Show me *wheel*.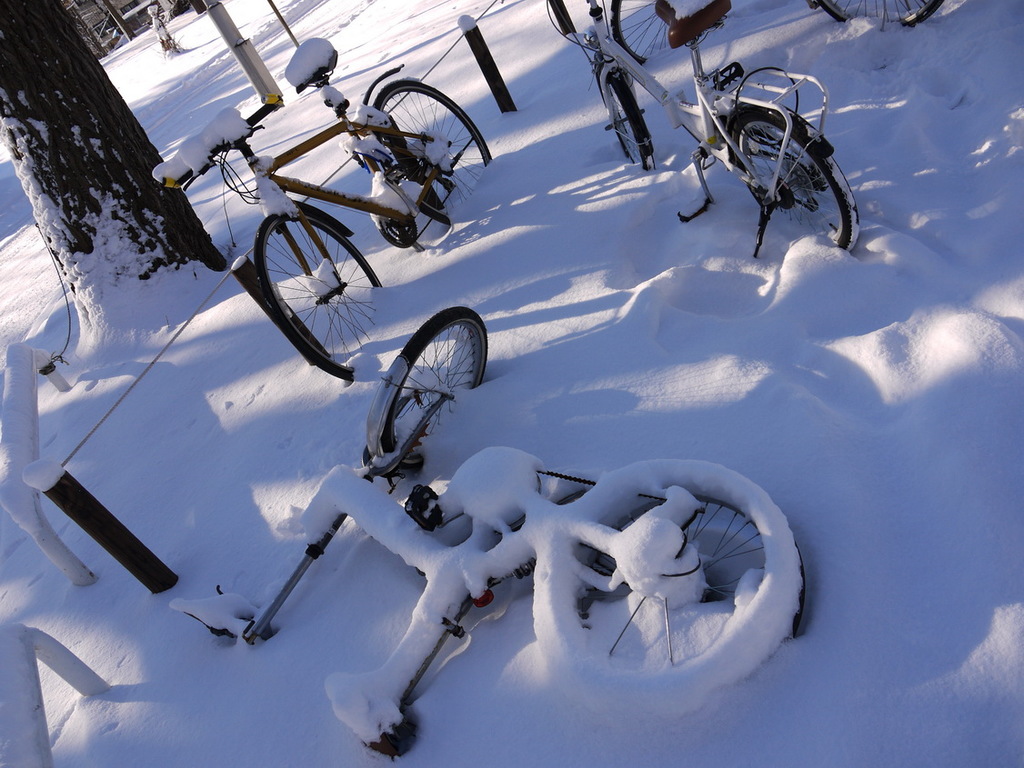
*wheel* is here: x1=534 y1=474 x2=810 y2=712.
